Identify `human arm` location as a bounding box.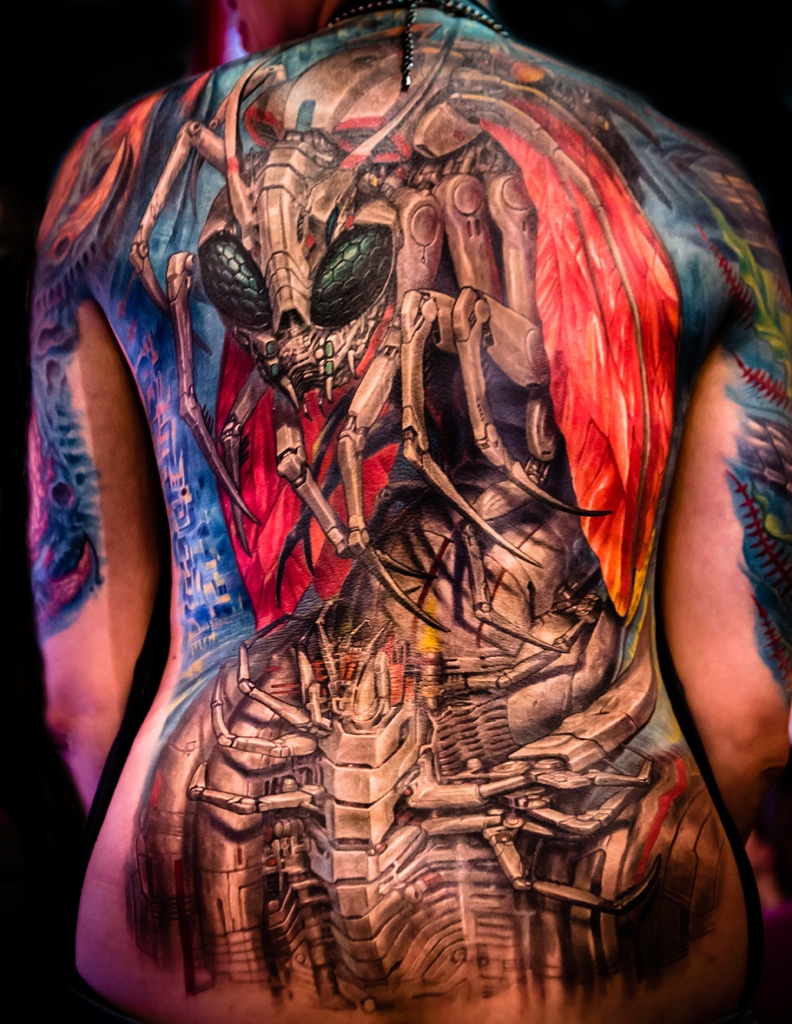
BBox(600, 198, 779, 937).
